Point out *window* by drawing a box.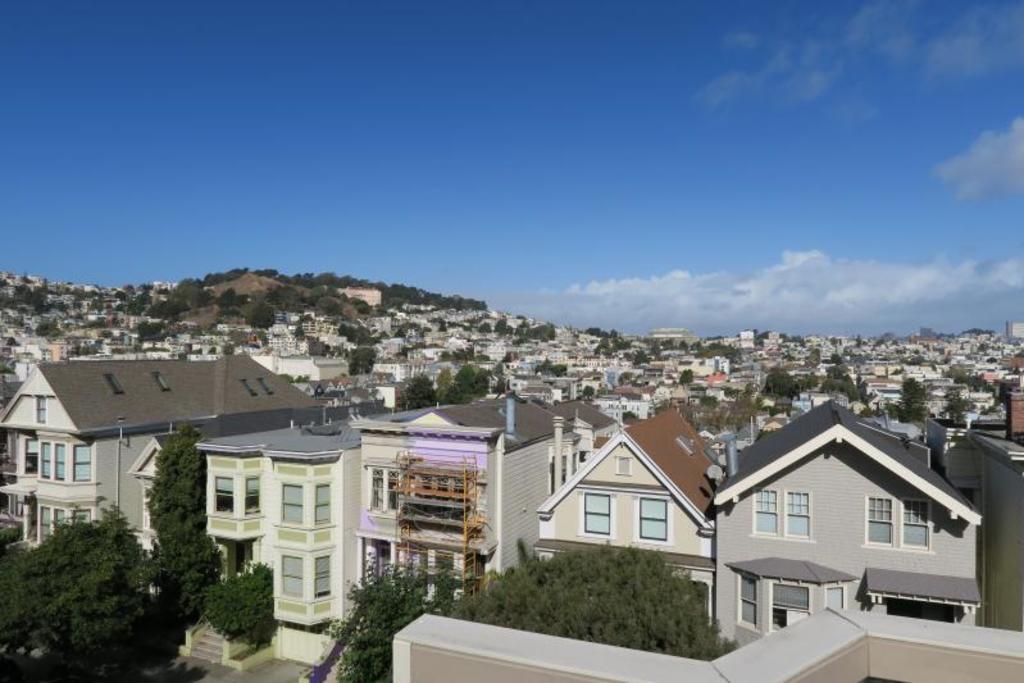
x1=641 y1=498 x2=669 y2=541.
